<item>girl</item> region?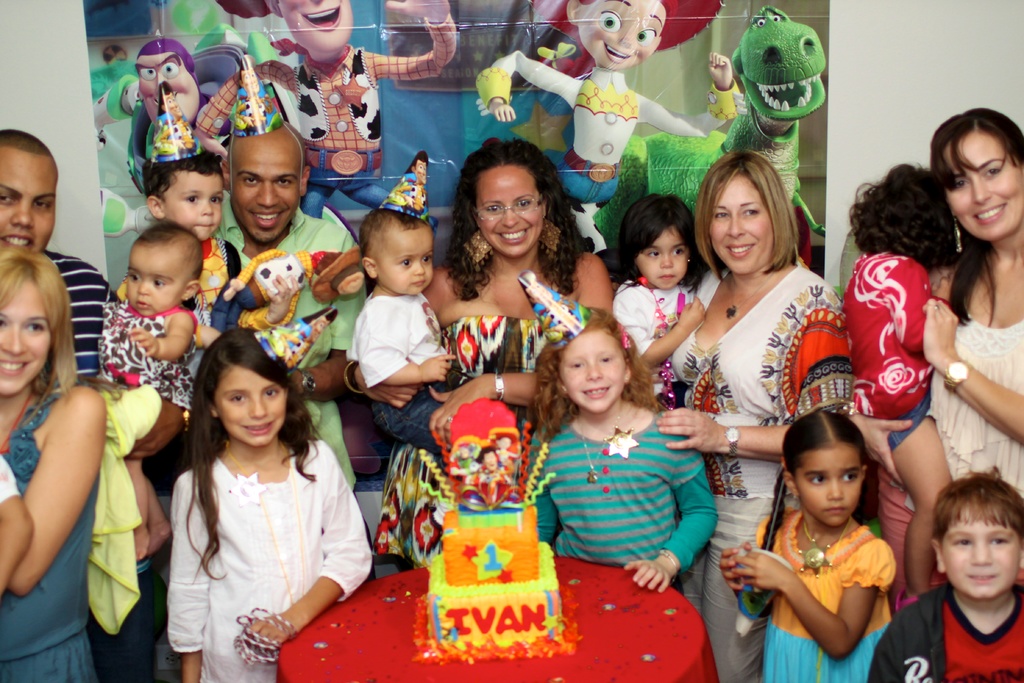
148,154,253,354
